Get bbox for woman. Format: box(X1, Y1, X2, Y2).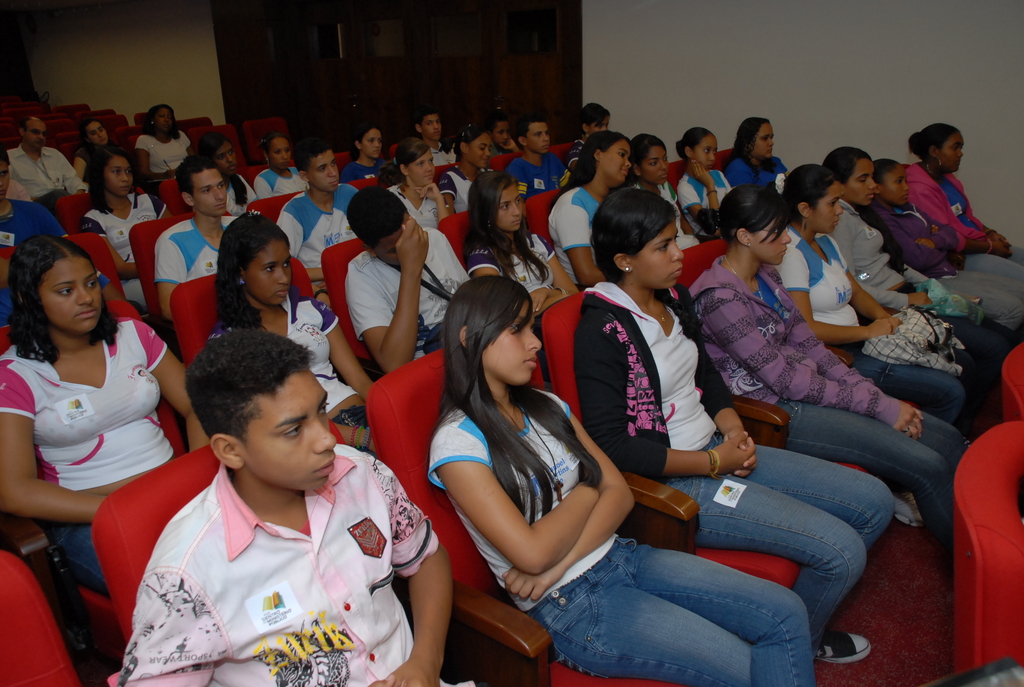
box(132, 95, 199, 186).
